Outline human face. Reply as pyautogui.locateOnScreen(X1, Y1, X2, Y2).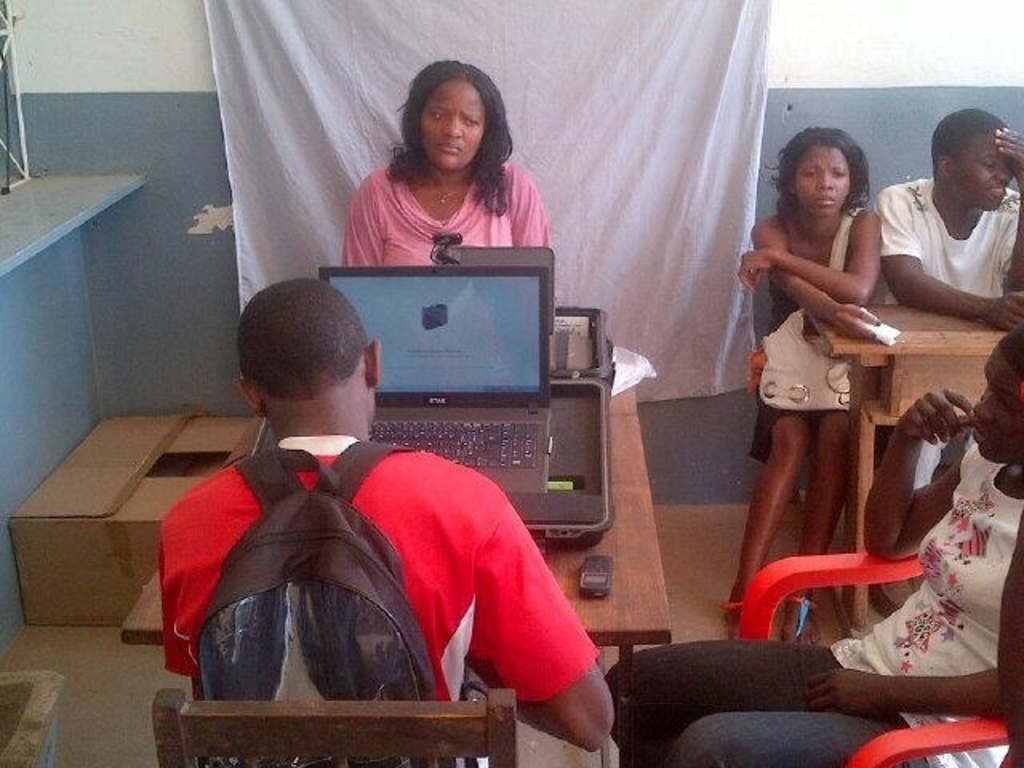
pyautogui.locateOnScreen(973, 342, 1022, 462).
